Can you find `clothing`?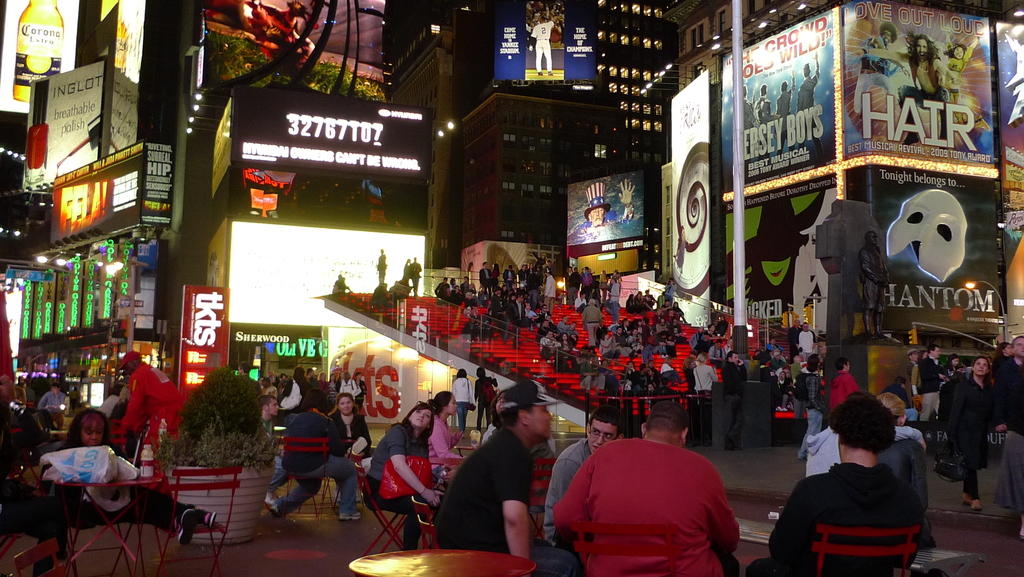
Yes, bounding box: 748 458 926 576.
